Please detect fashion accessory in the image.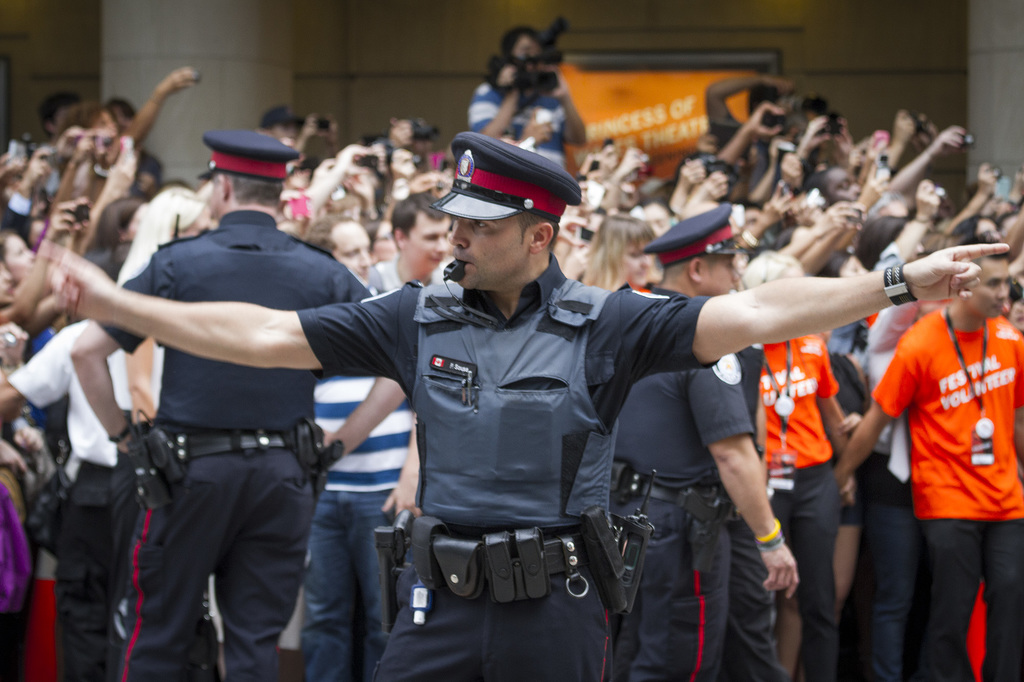
(115, 417, 133, 442).
